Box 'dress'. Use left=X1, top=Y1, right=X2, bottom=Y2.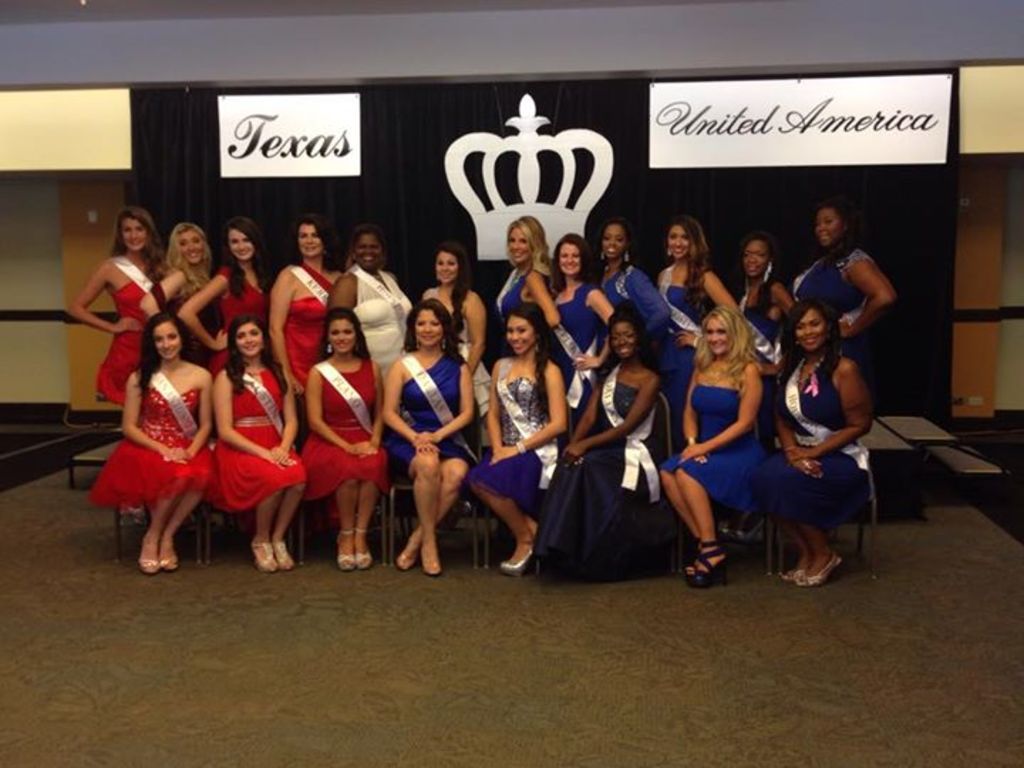
left=104, top=353, right=202, bottom=535.
